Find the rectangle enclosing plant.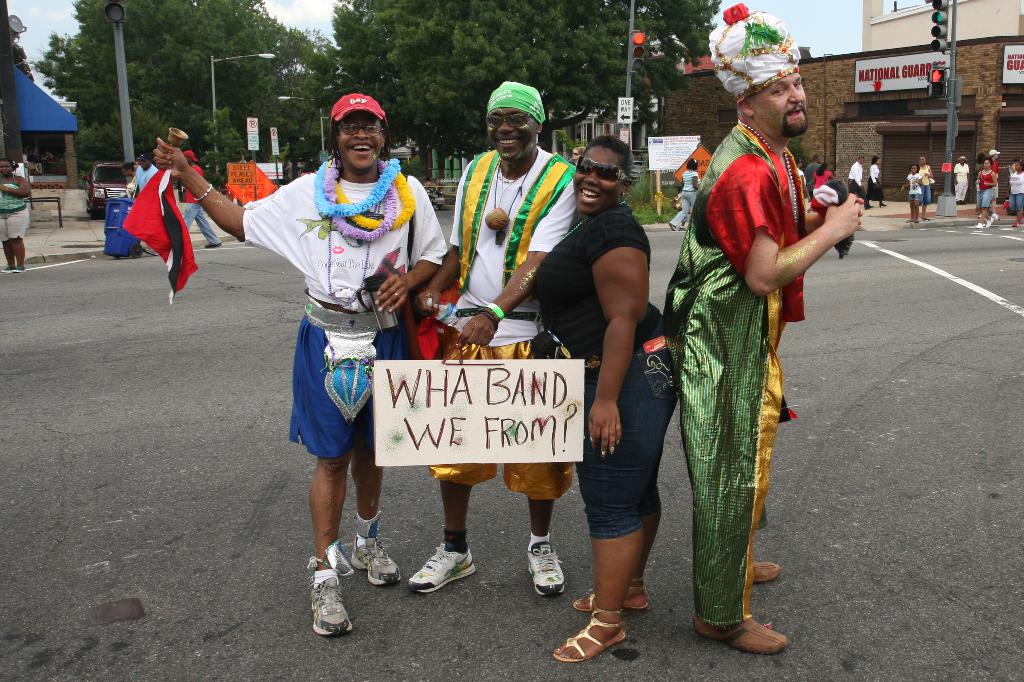
[x1=294, y1=139, x2=320, y2=171].
